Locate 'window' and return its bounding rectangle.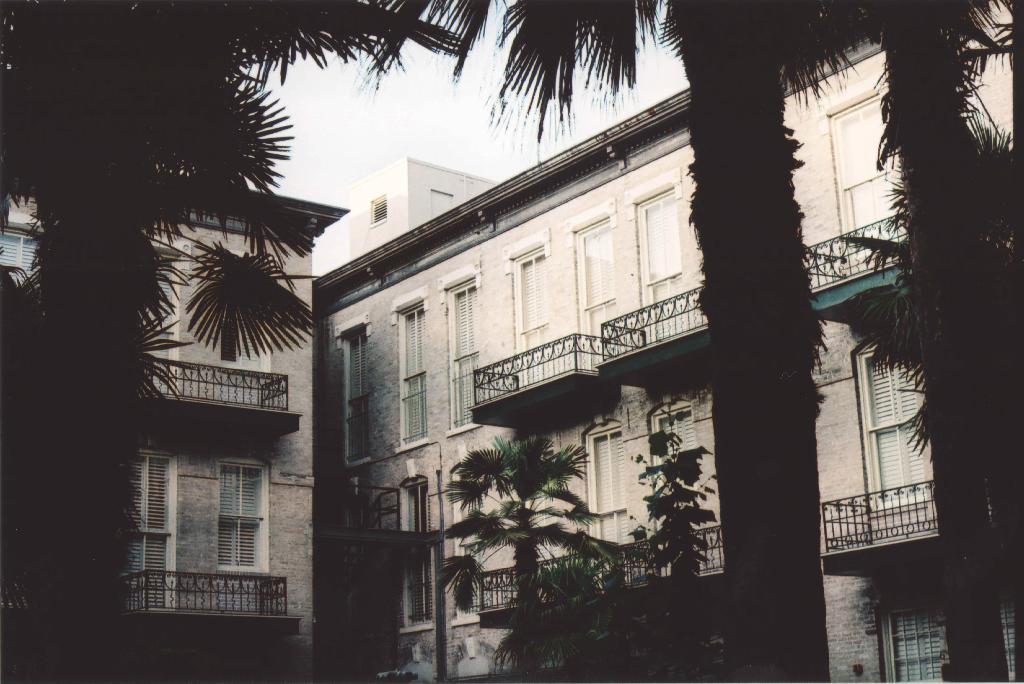
bbox=(824, 70, 913, 276).
